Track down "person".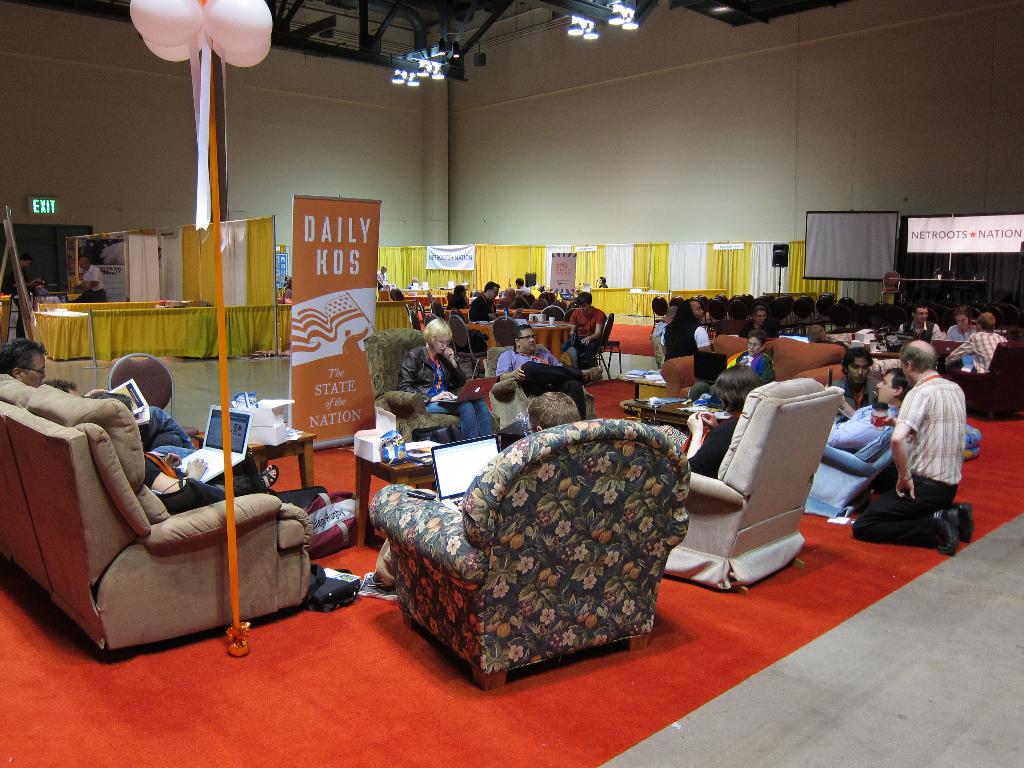
Tracked to 723:335:773:379.
